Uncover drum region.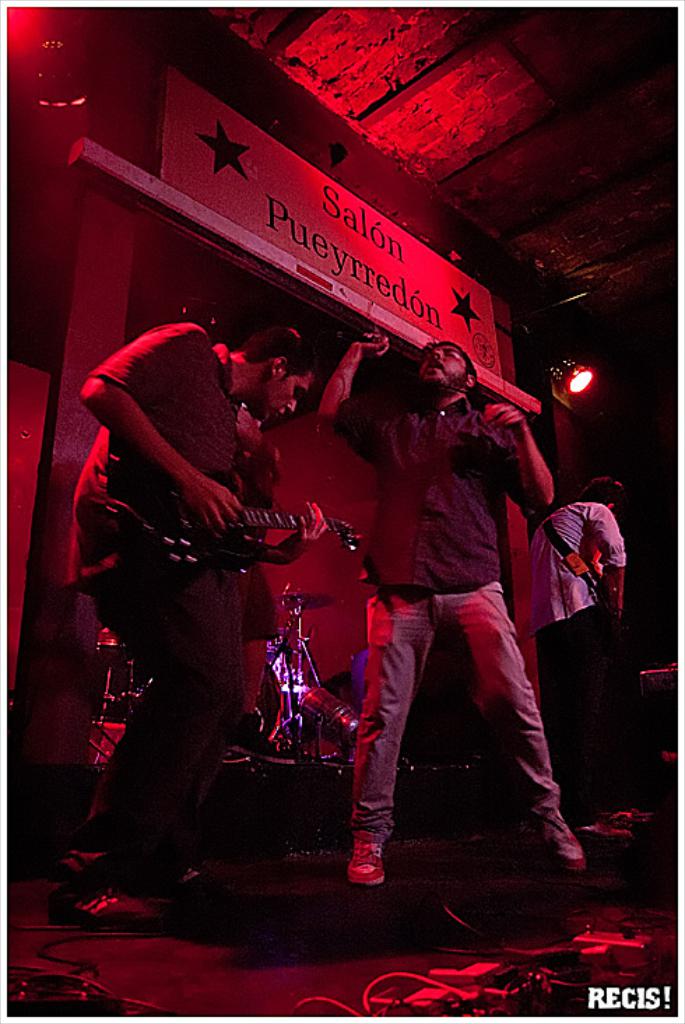
Uncovered: bbox=[226, 659, 291, 764].
